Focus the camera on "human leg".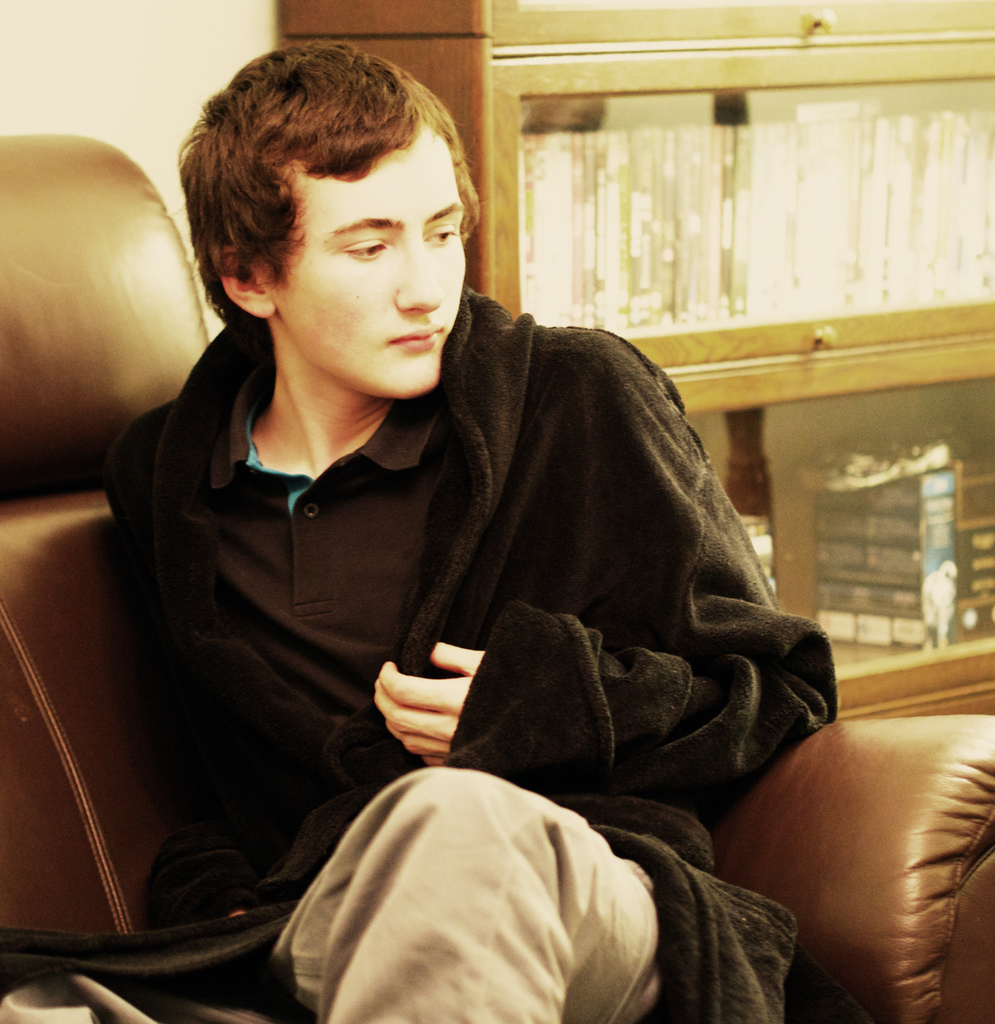
Focus region: crop(277, 769, 667, 1023).
